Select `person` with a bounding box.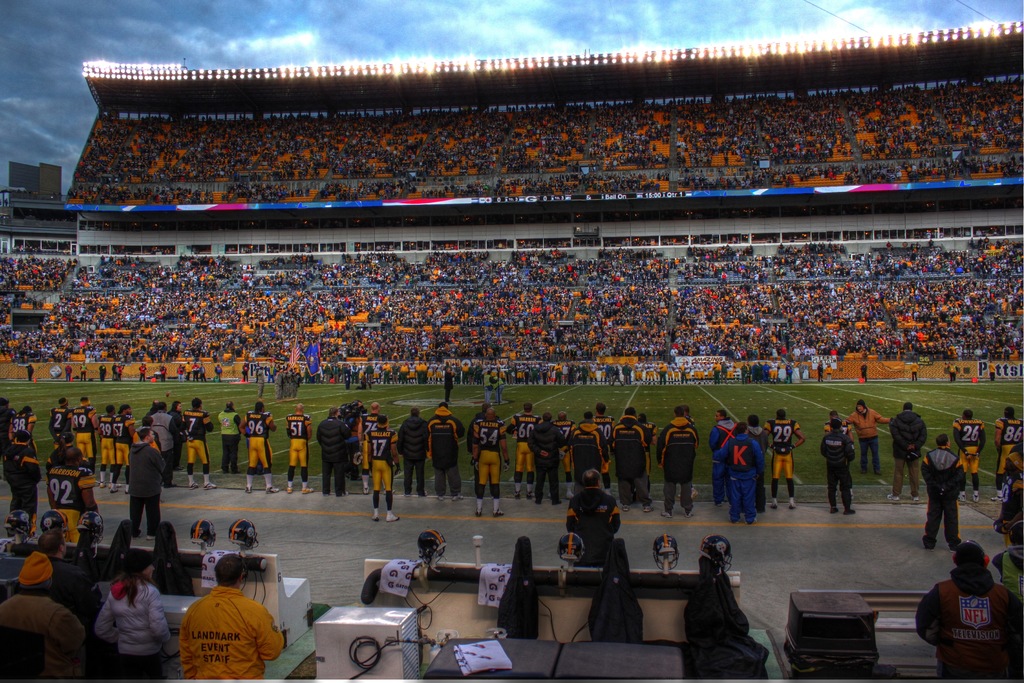
(x1=846, y1=397, x2=885, y2=472).
